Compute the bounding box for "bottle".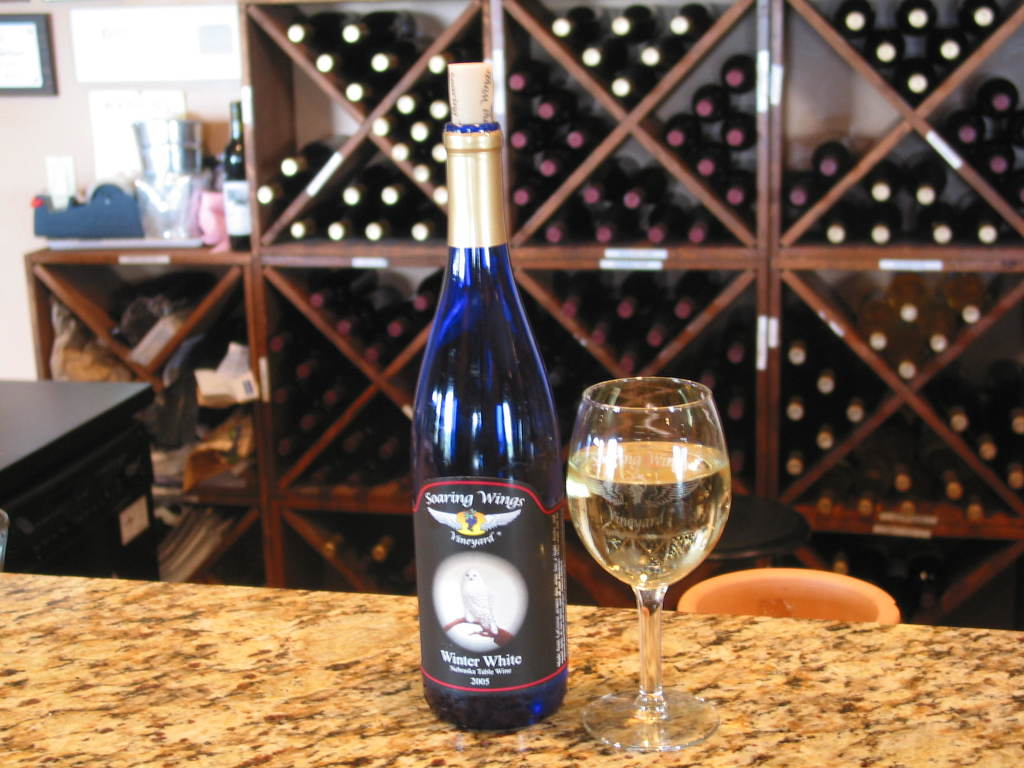
{"left": 892, "top": 64, "right": 945, "bottom": 109}.
